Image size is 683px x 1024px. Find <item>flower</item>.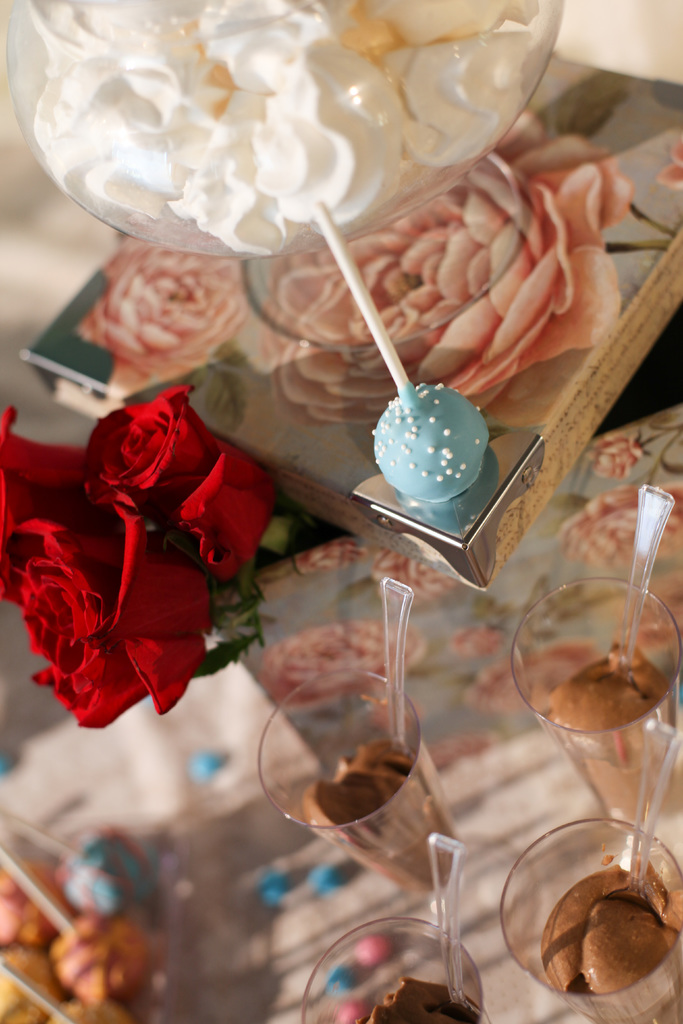
<box>0,397,84,611</box>.
